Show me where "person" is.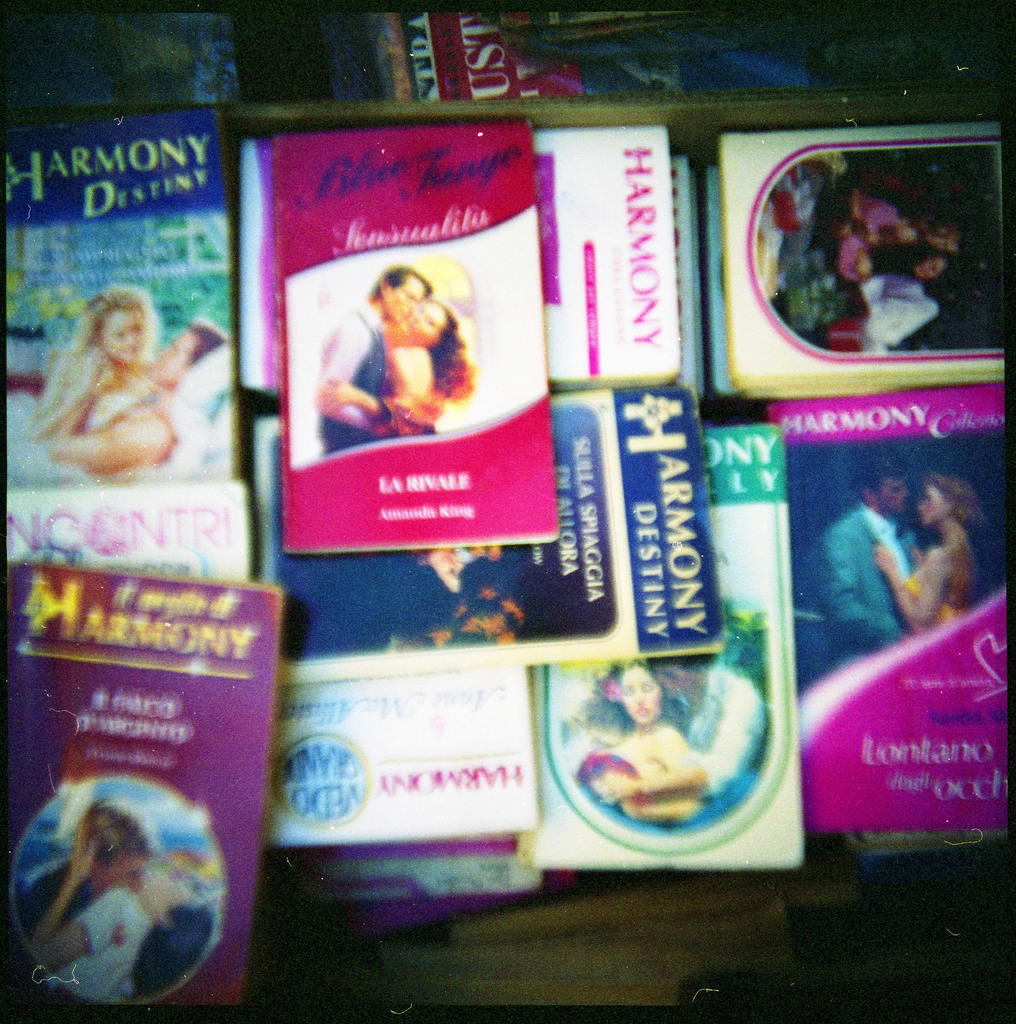
"person" is at select_region(38, 824, 218, 1007).
